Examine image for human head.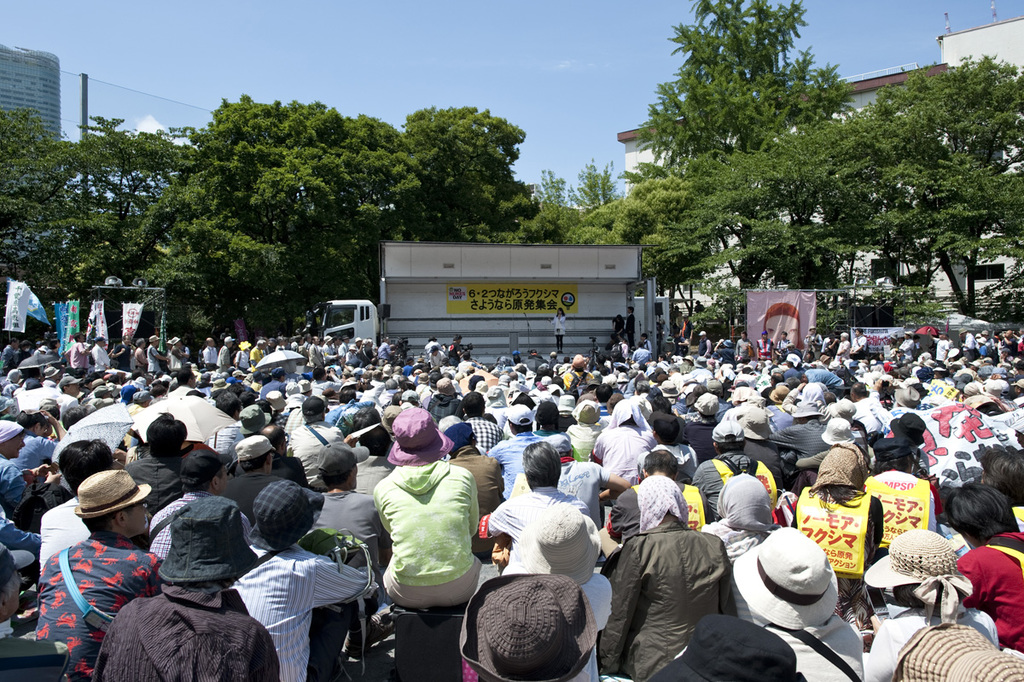
Examination result: <region>234, 438, 271, 475</region>.
